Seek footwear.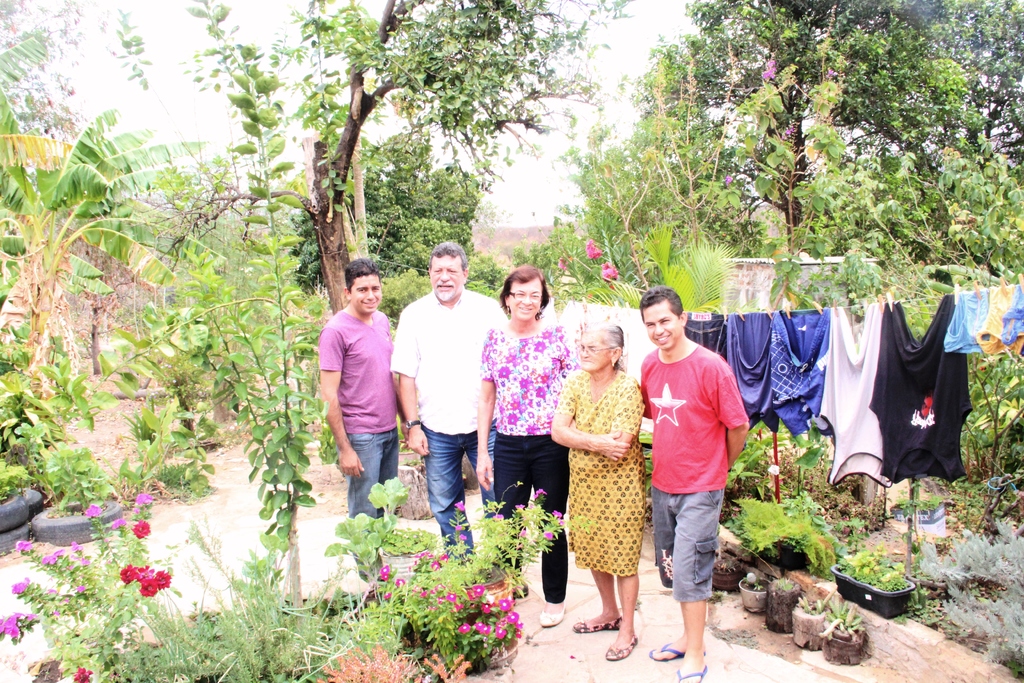
649 639 687 667.
